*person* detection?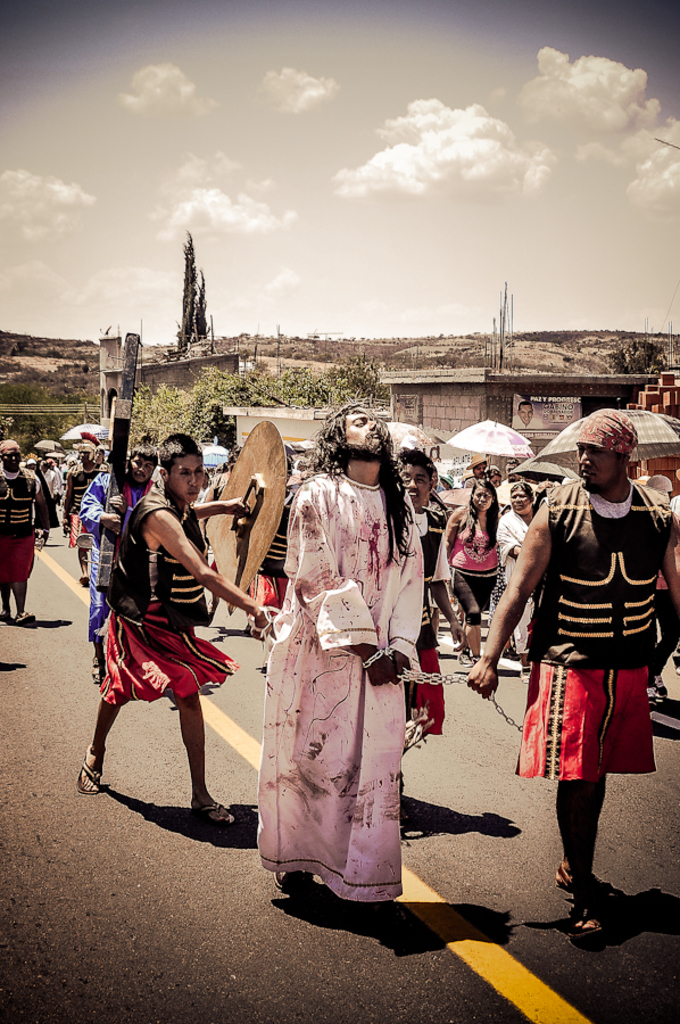
<region>441, 476, 507, 647</region>
